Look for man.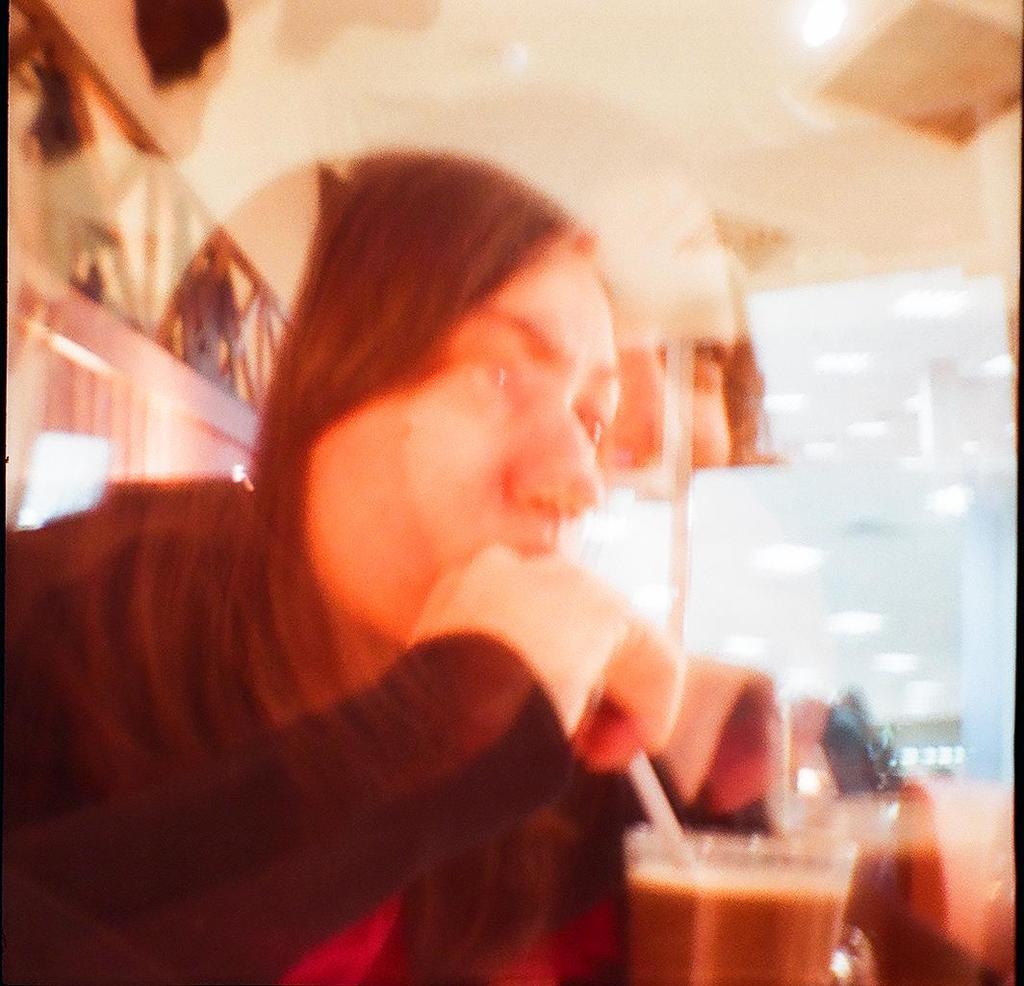
Found: Rect(0, 137, 785, 985).
